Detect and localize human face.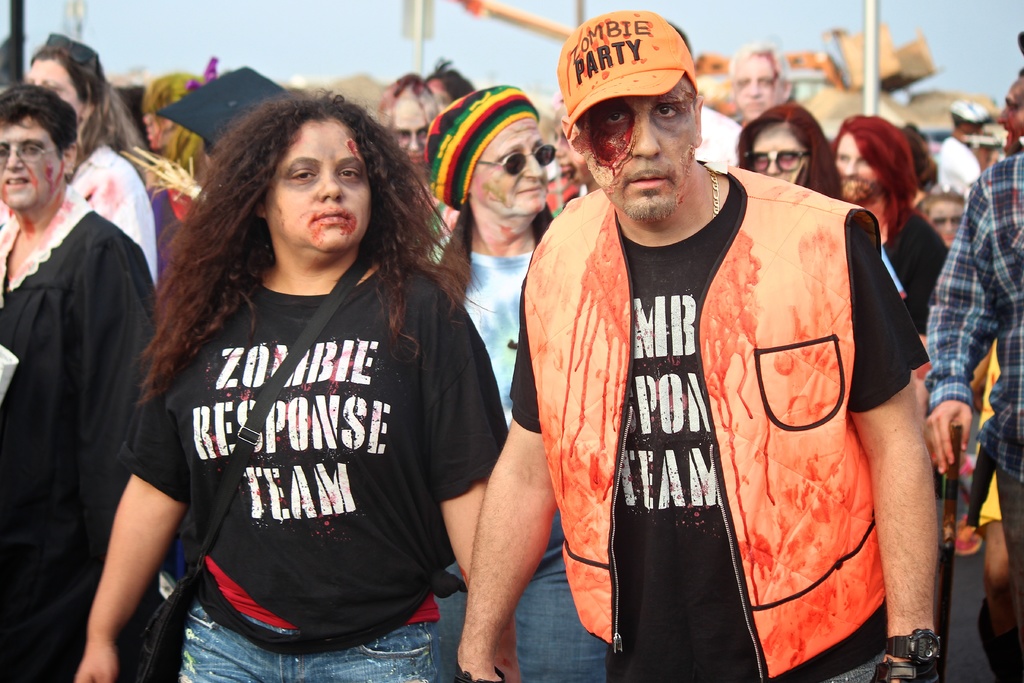
Localized at 556:124:582:185.
